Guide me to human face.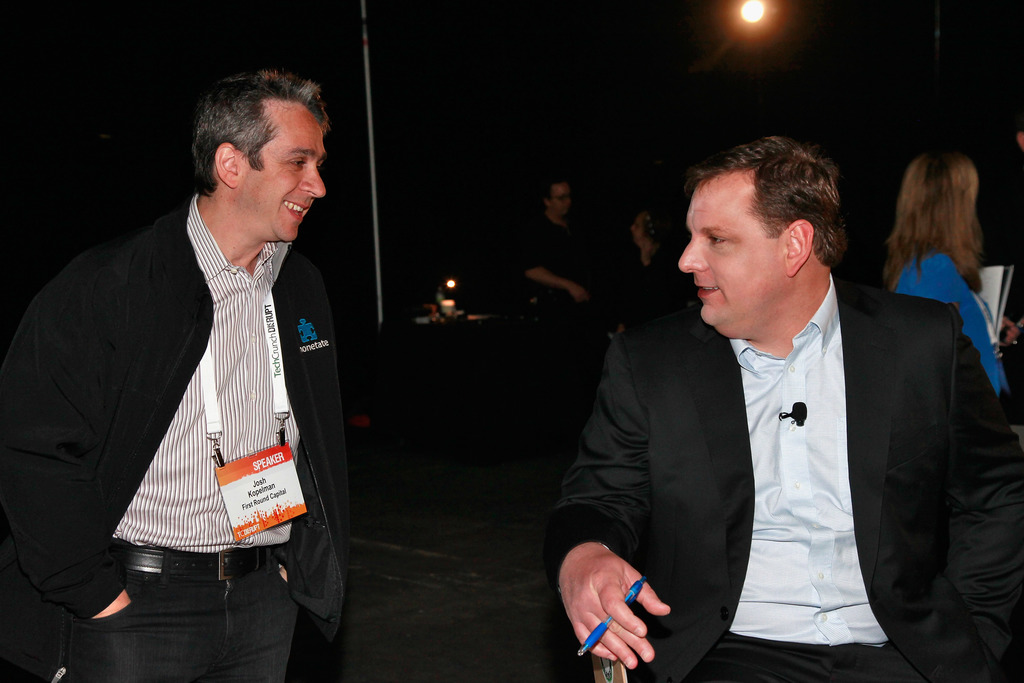
Guidance: 242, 101, 327, 240.
